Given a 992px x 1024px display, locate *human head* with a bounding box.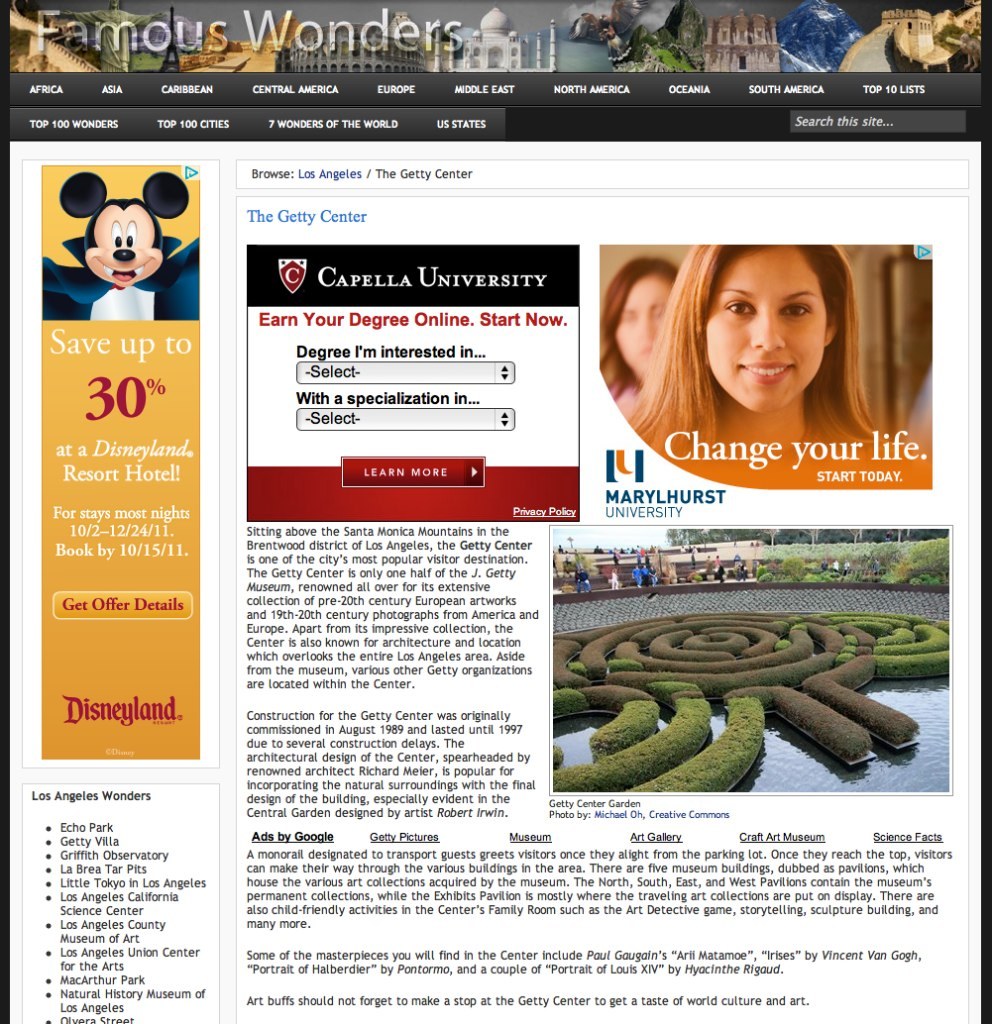
Located: [603, 258, 678, 384].
